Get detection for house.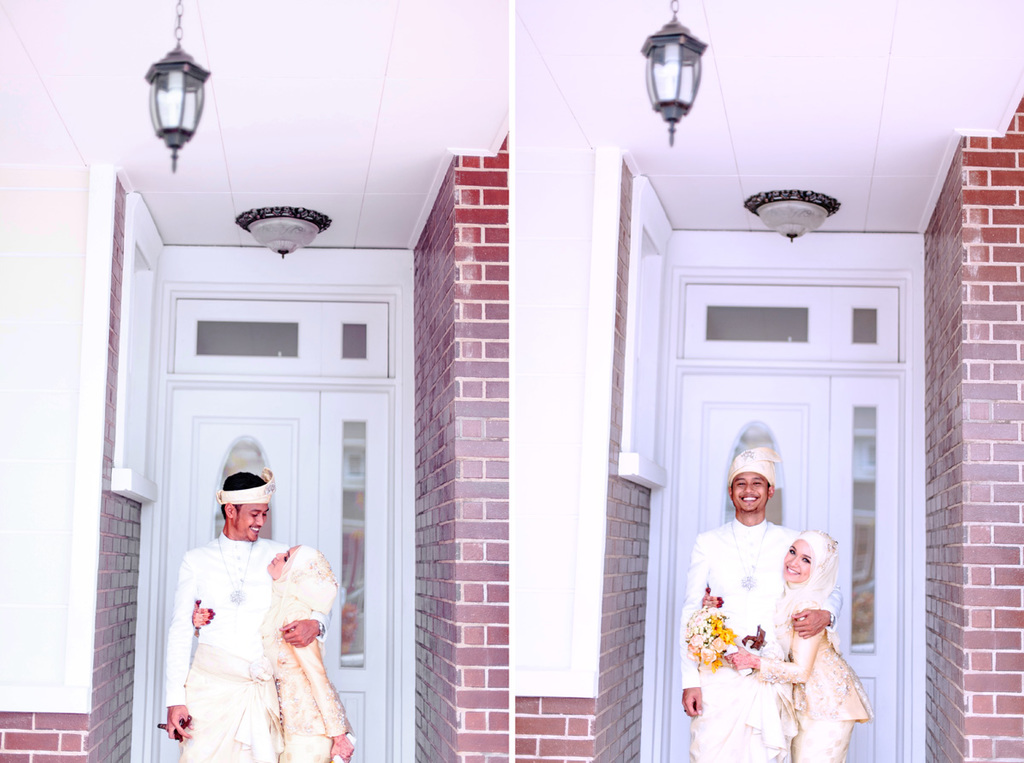
Detection: Rect(0, 0, 505, 762).
